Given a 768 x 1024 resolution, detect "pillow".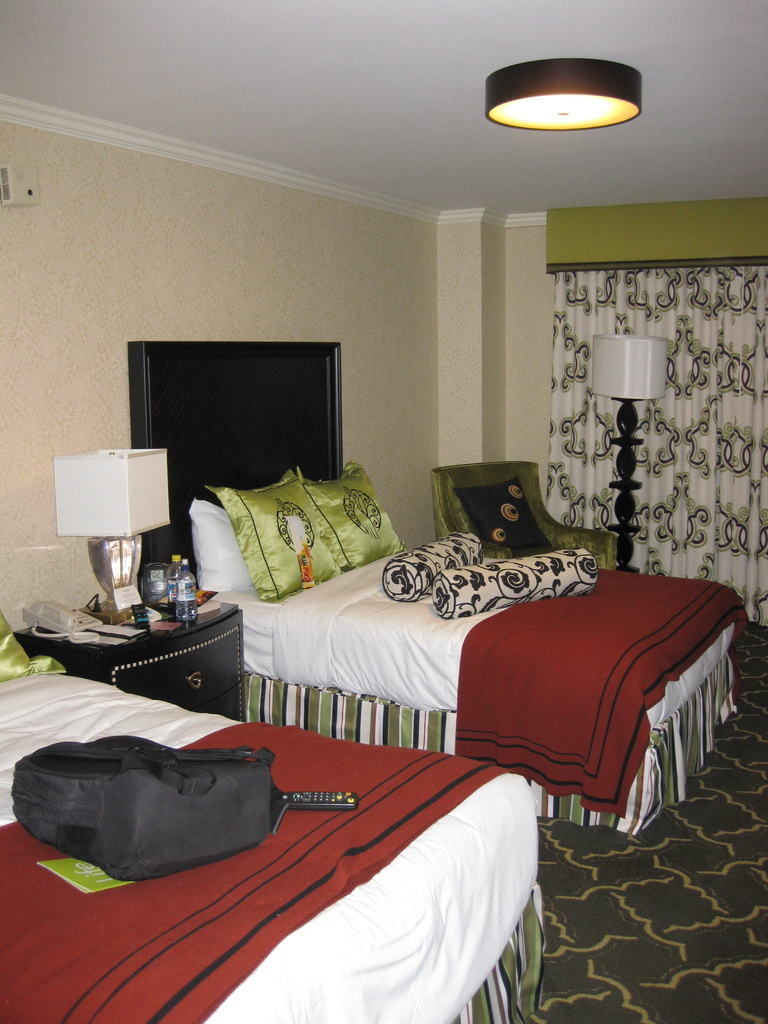
box(2, 616, 67, 678).
